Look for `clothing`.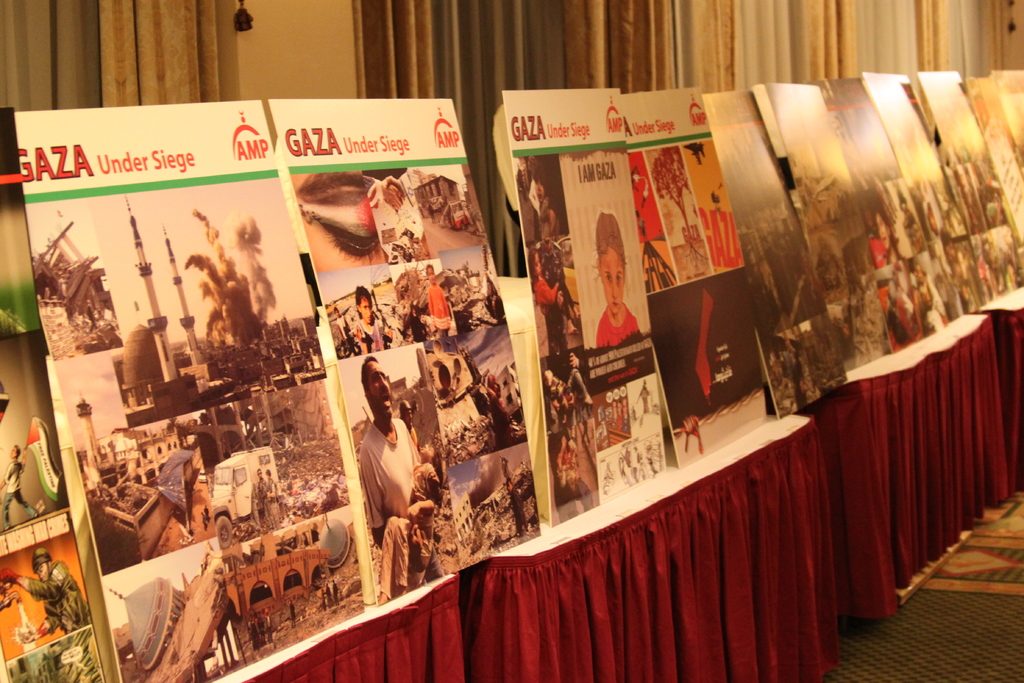
Found: [x1=353, y1=313, x2=388, y2=349].
